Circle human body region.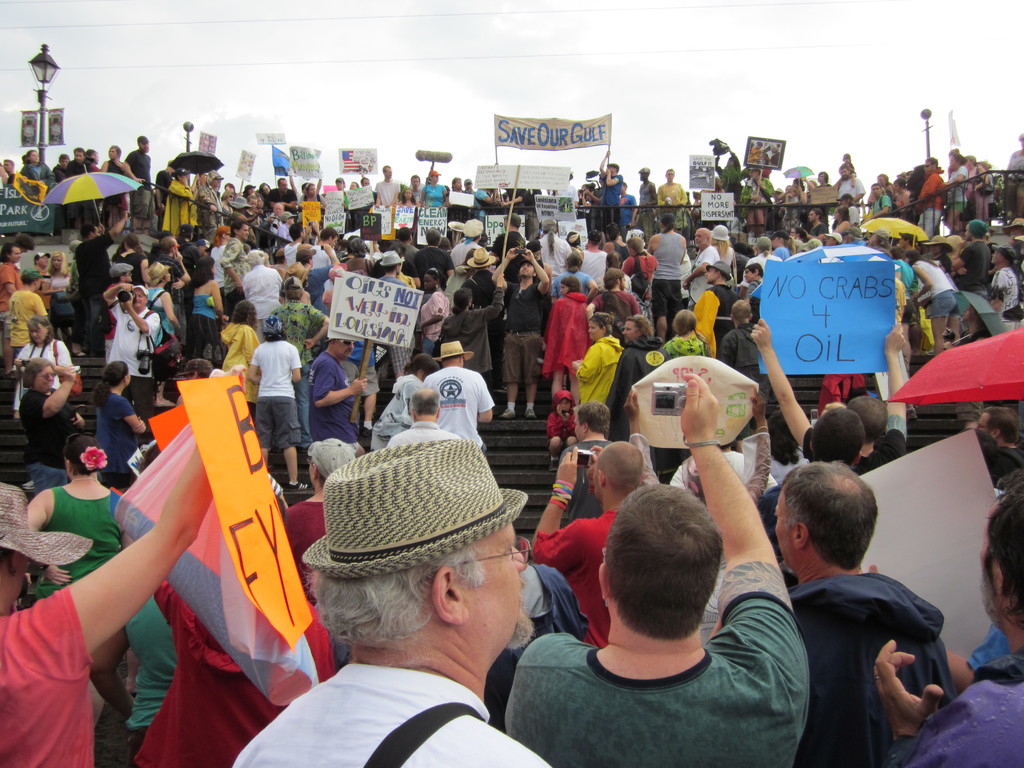
Region: pyautogui.locateOnScreen(378, 252, 404, 283).
